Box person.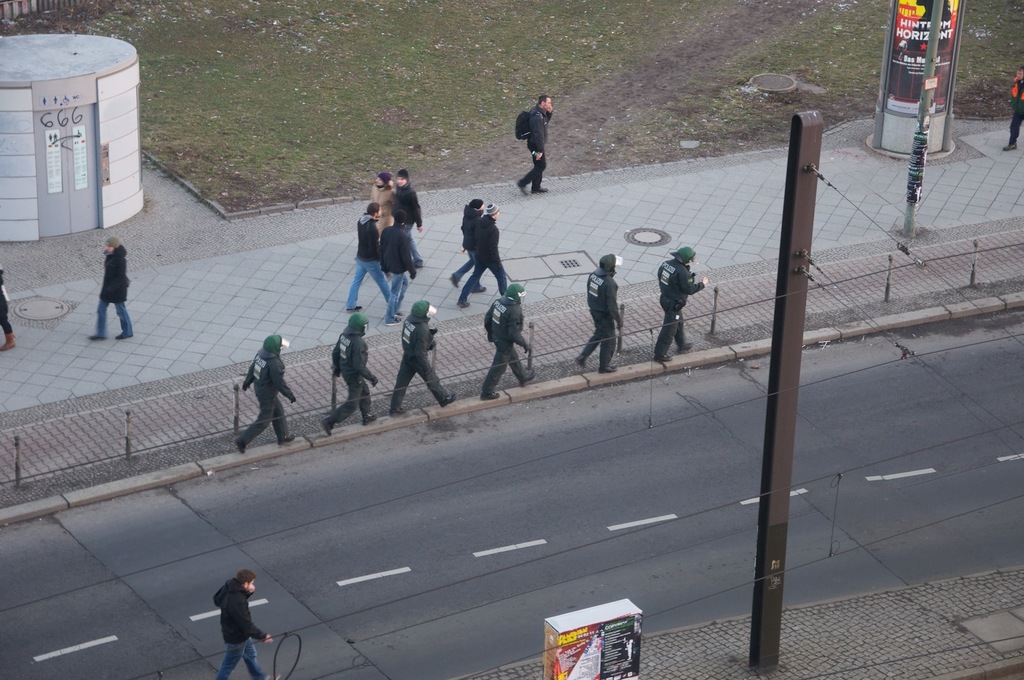
left=908, top=0, right=954, bottom=51.
